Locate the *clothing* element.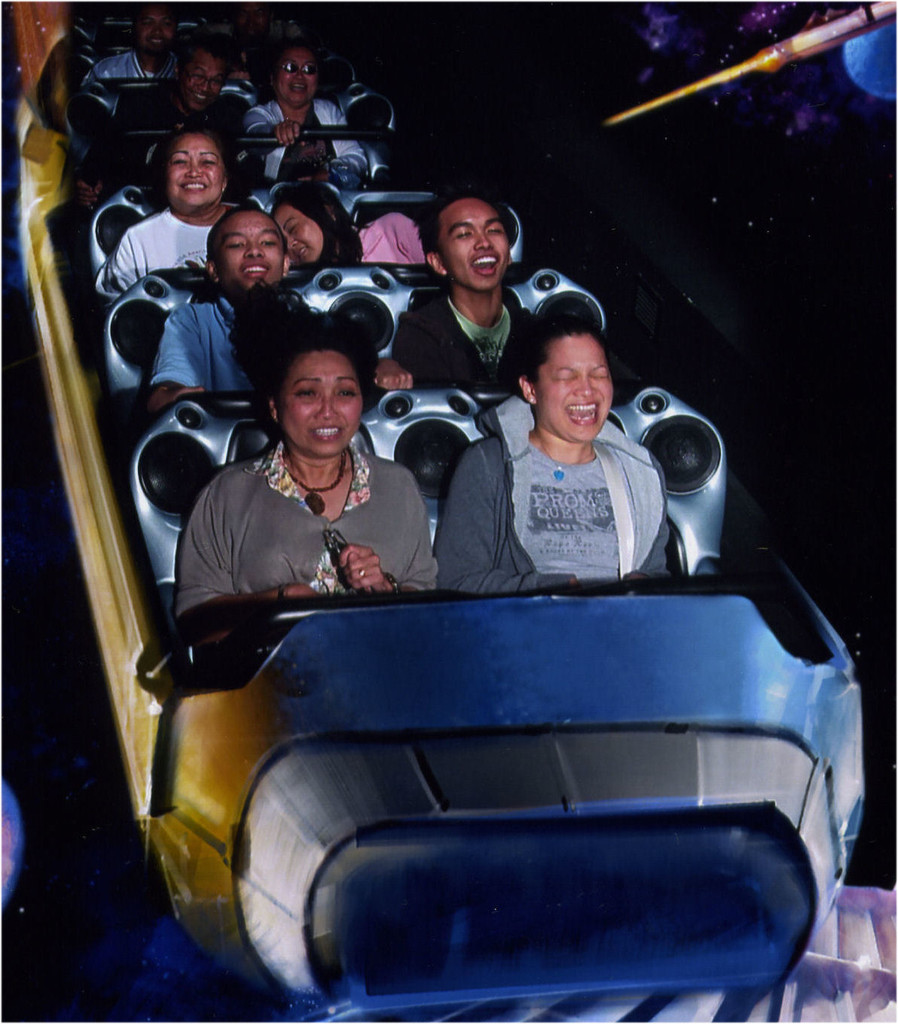
Element bbox: (360, 203, 444, 284).
